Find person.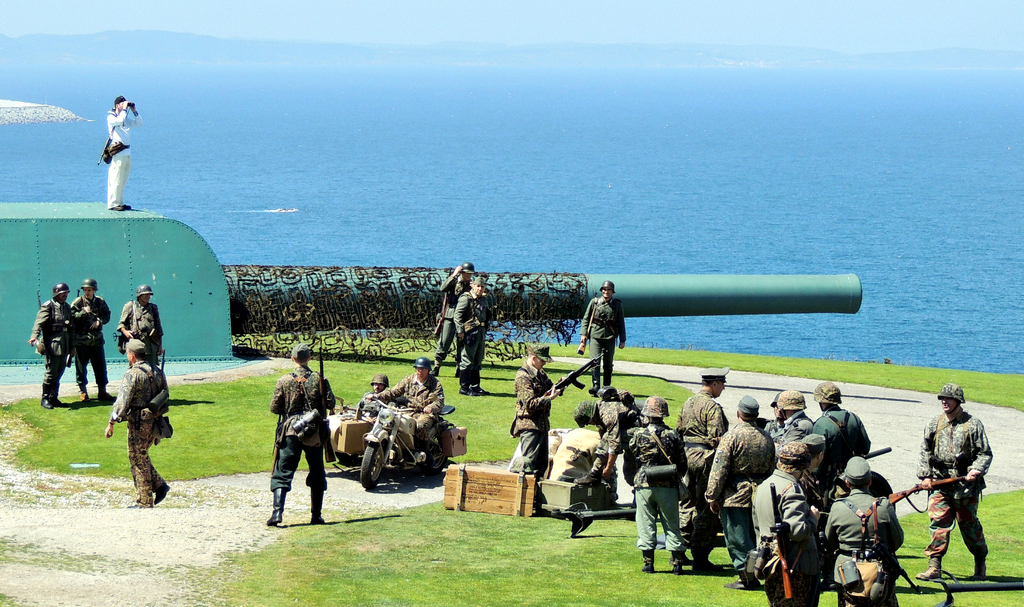
l=577, t=278, r=630, b=383.
